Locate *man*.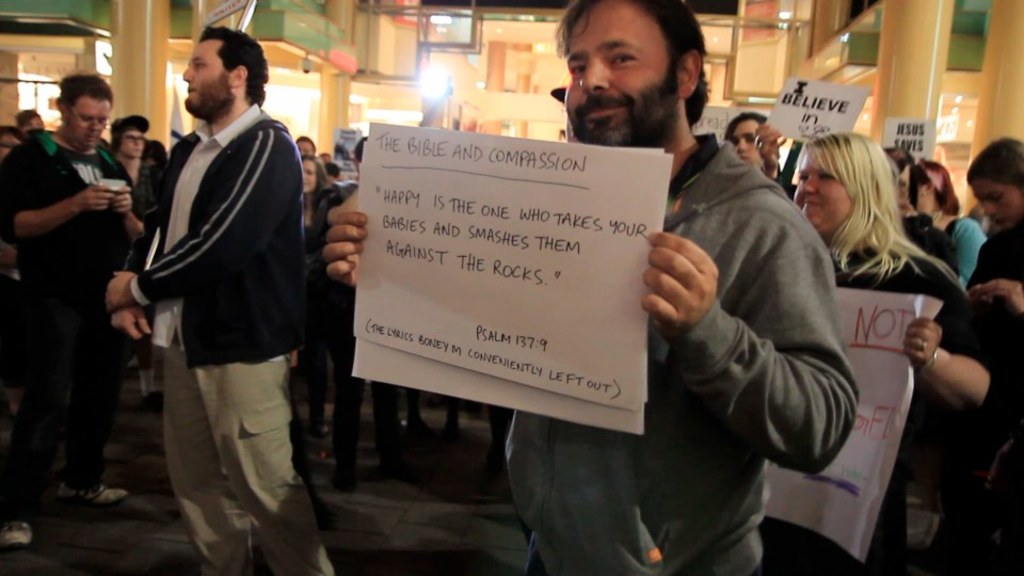
Bounding box: [x1=0, y1=73, x2=150, y2=548].
